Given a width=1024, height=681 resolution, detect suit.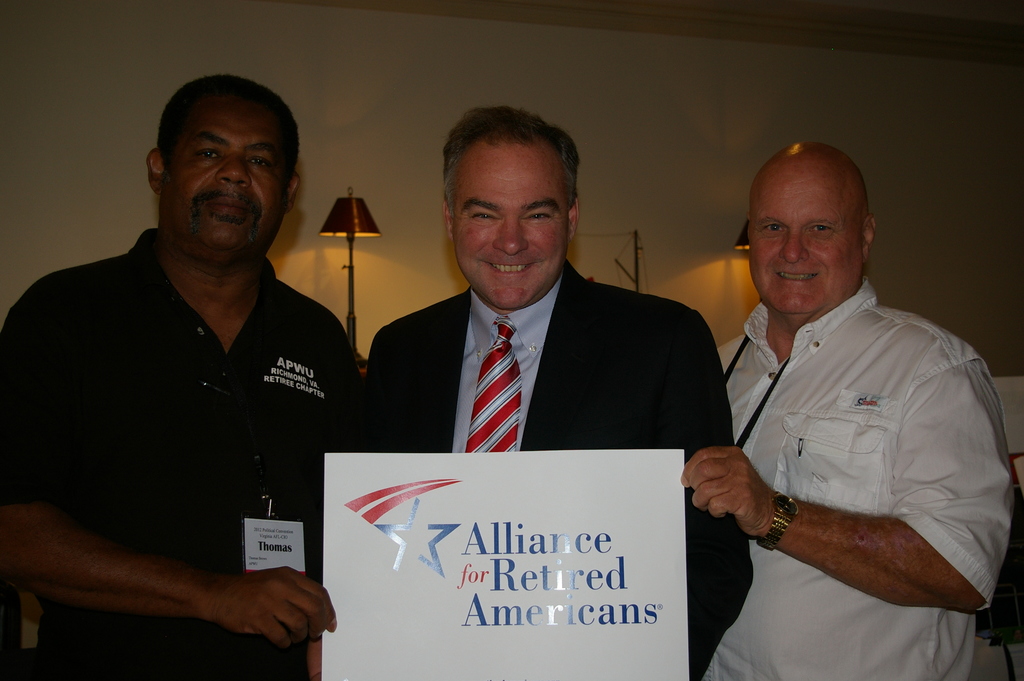
<region>351, 191, 732, 507</region>.
